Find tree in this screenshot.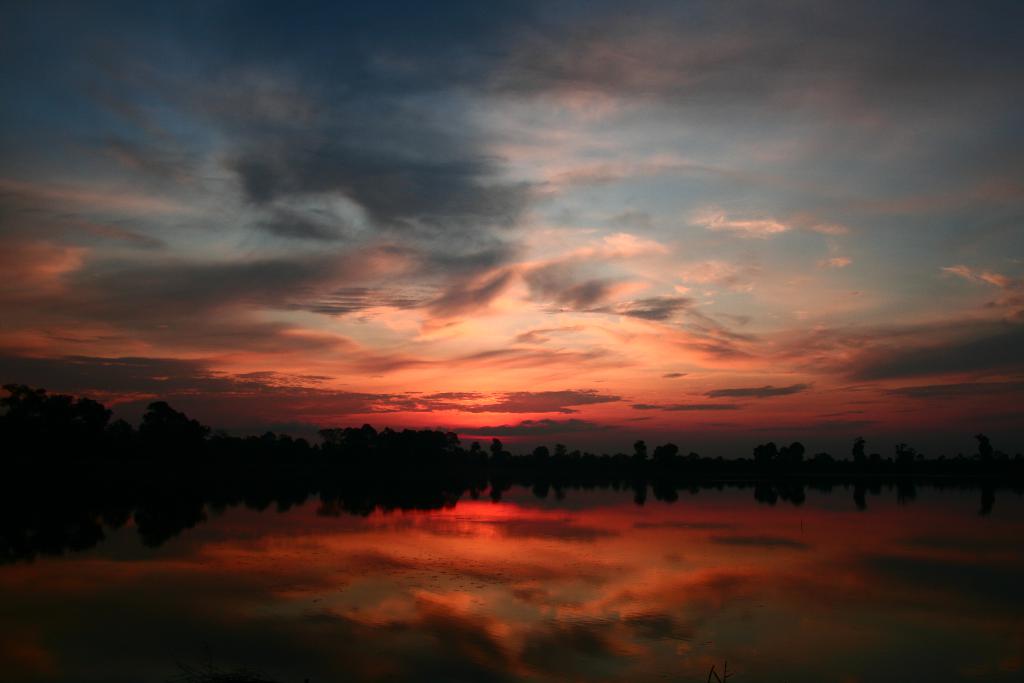
The bounding box for tree is select_region(897, 439, 909, 464).
